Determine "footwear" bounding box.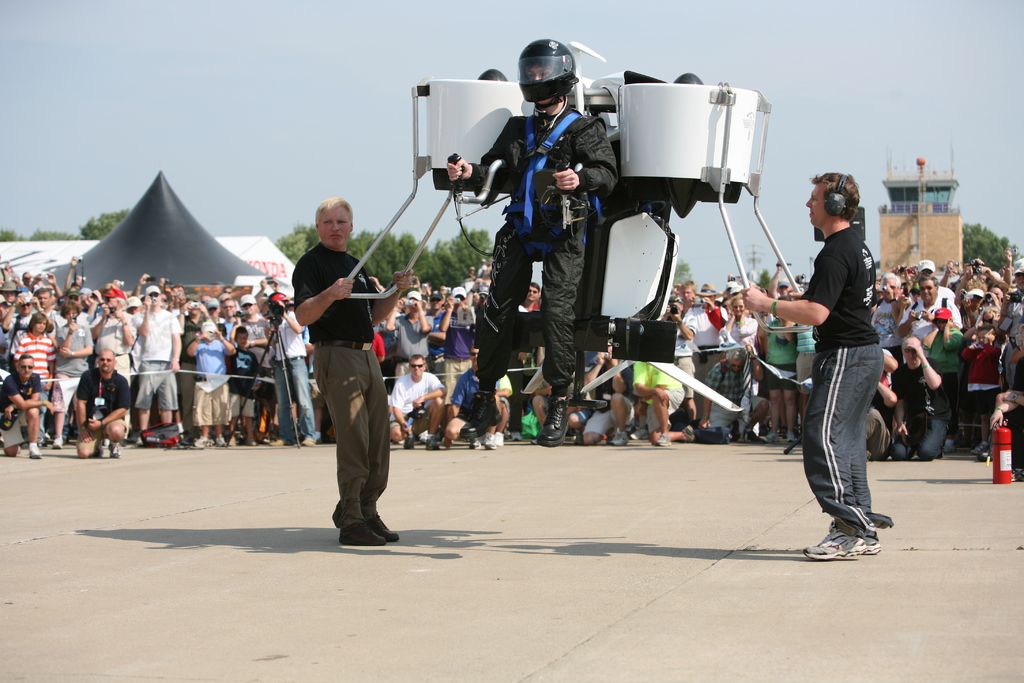
Determined: locate(611, 428, 636, 445).
